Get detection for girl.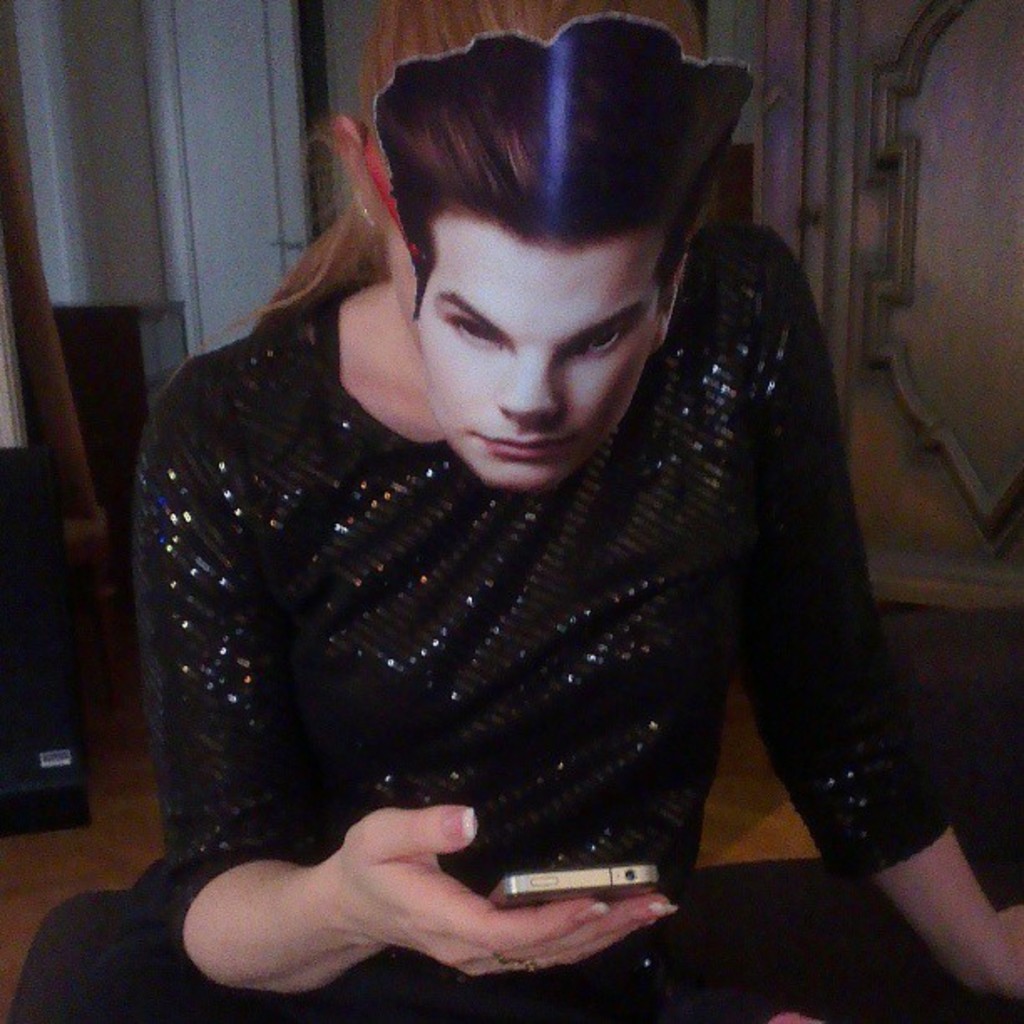
Detection: detection(3, 0, 1022, 1022).
